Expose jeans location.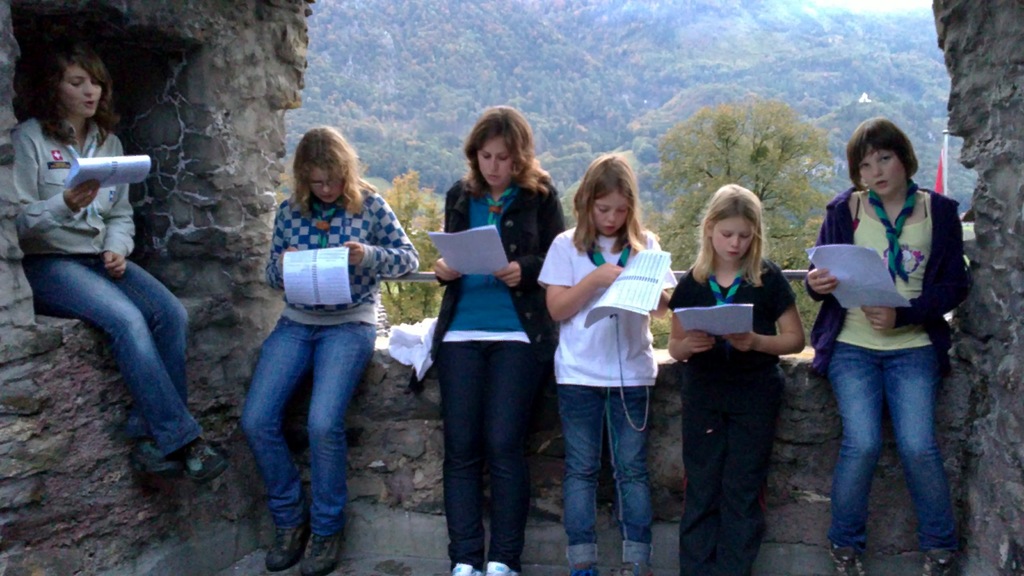
Exposed at pyautogui.locateOnScreen(26, 259, 203, 449).
